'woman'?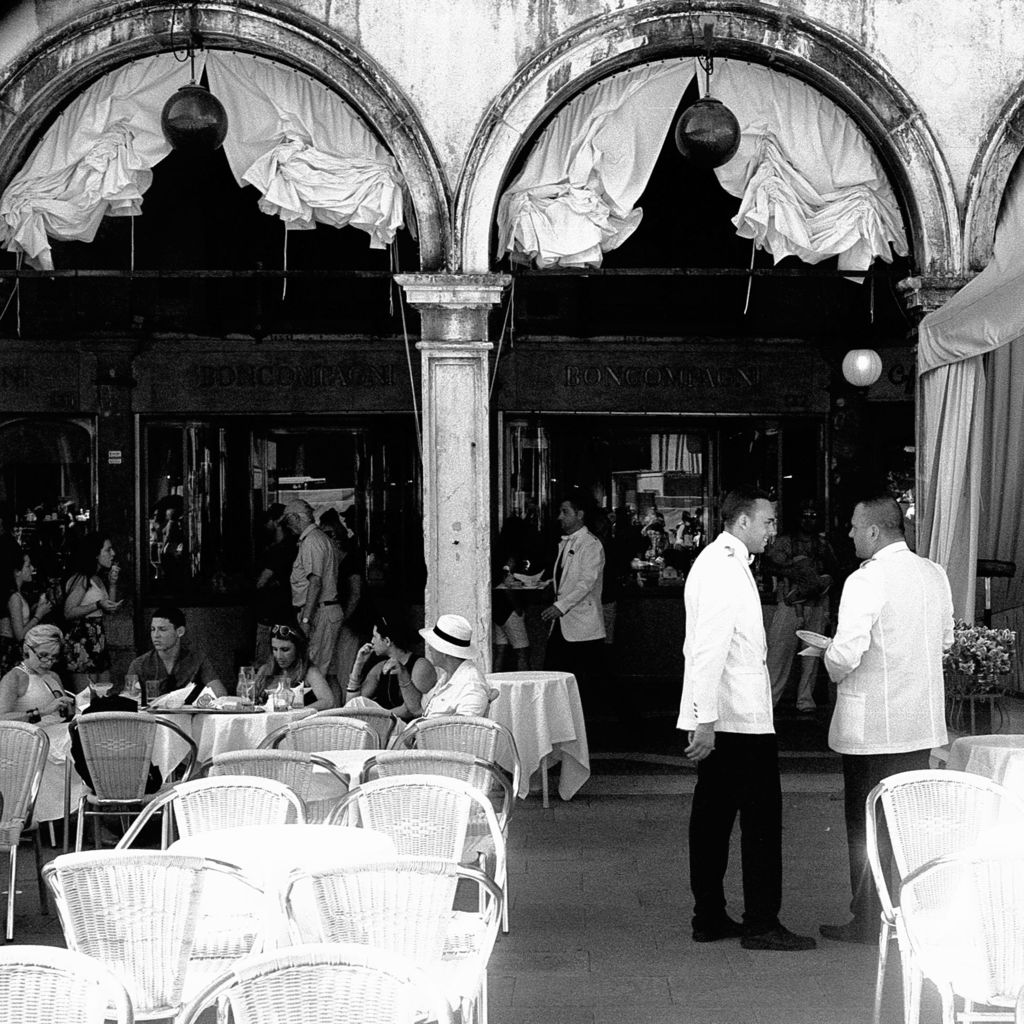
{"x1": 0, "y1": 626, "x2": 92, "y2": 824}
